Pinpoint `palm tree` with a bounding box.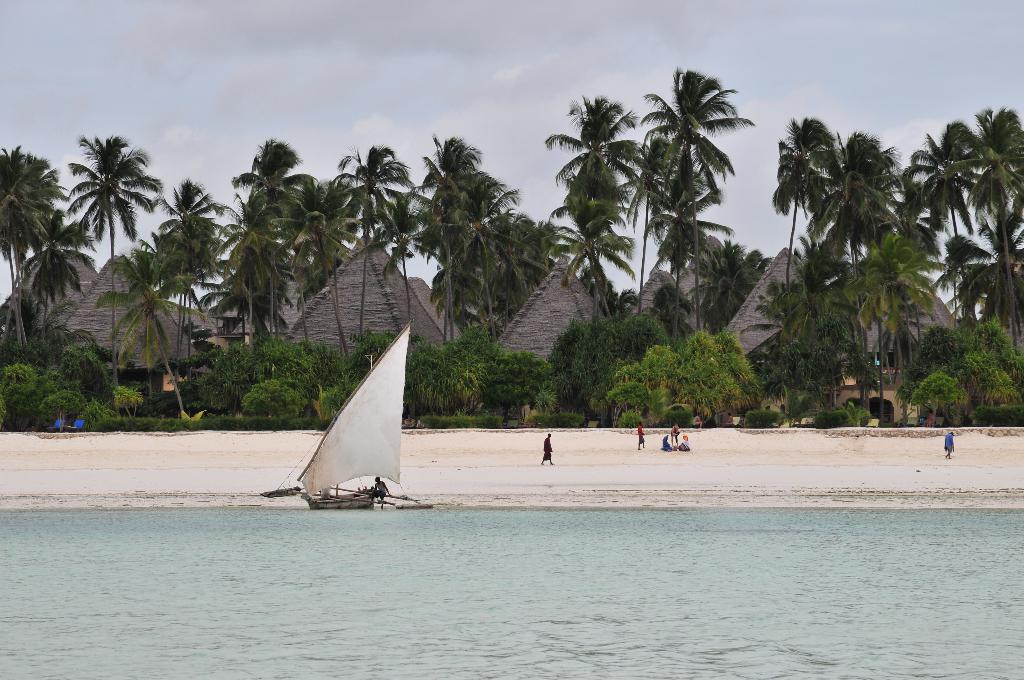
{"left": 417, "top": 131, "right": 517, "bottom": 331}.
